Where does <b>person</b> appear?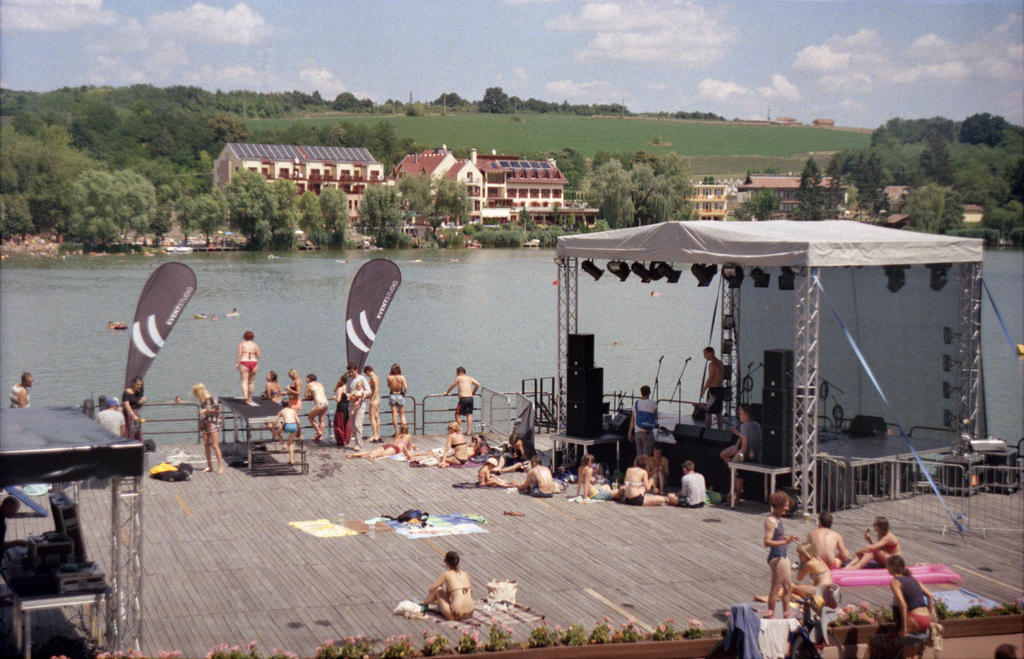
Appears at (887,545,946,643).
